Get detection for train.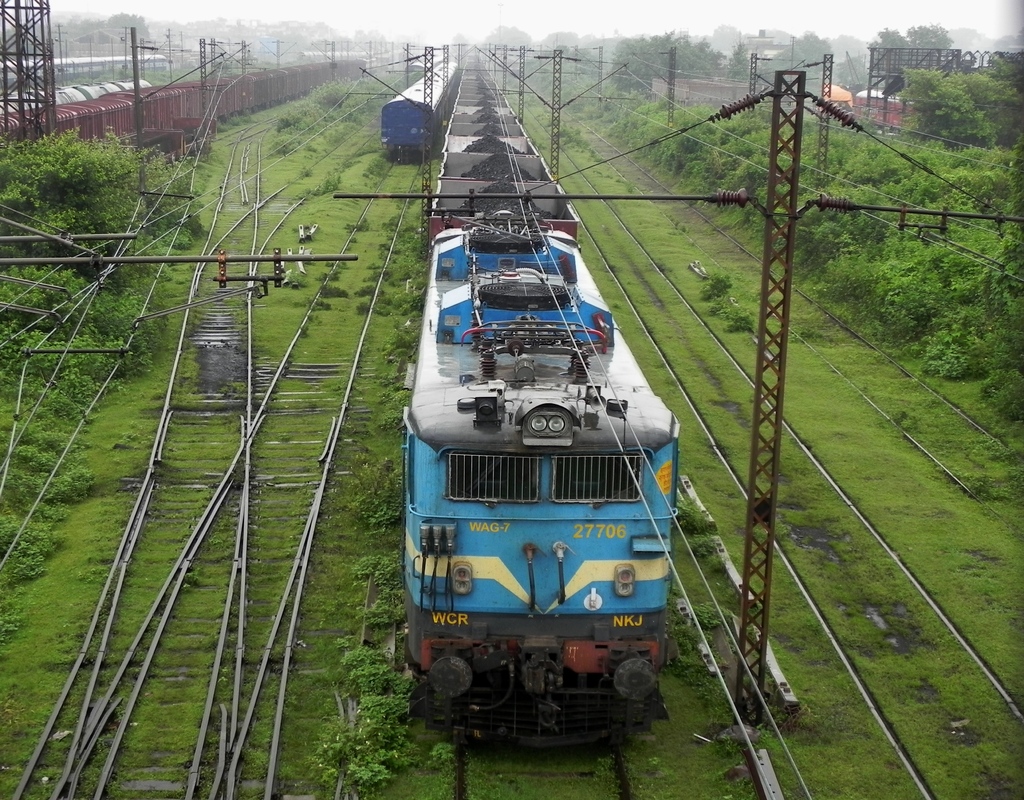
Detection: pyautogui.locateOnScreen(3, 60, 369, 159).
